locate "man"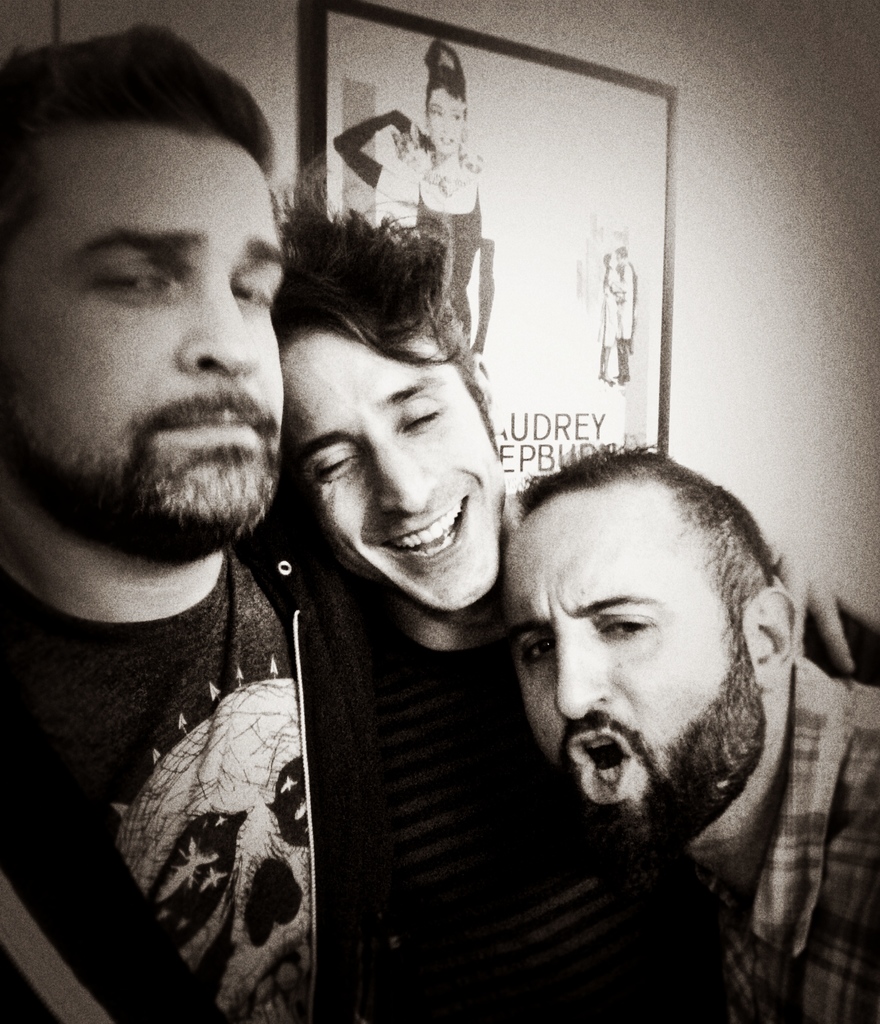
x1=266 y1=159 x2=879 y2=1023
